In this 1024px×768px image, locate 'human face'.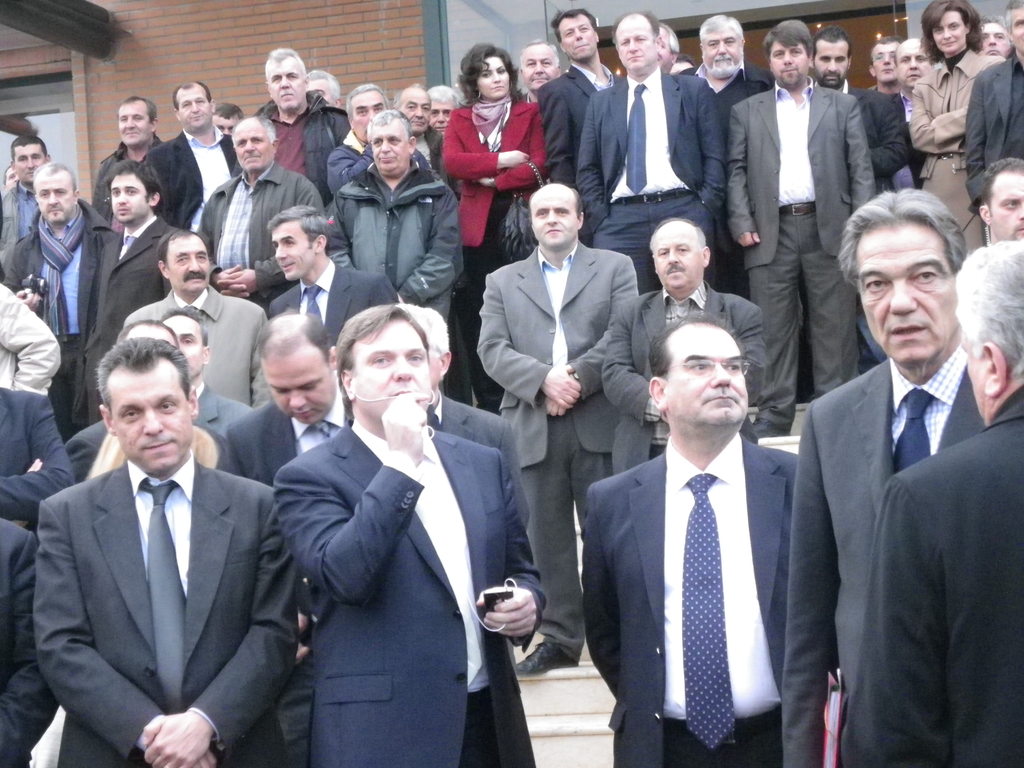
Bounding box: {"x1": 110, "y1": 371, "x2": 192, "y2": 471}.
